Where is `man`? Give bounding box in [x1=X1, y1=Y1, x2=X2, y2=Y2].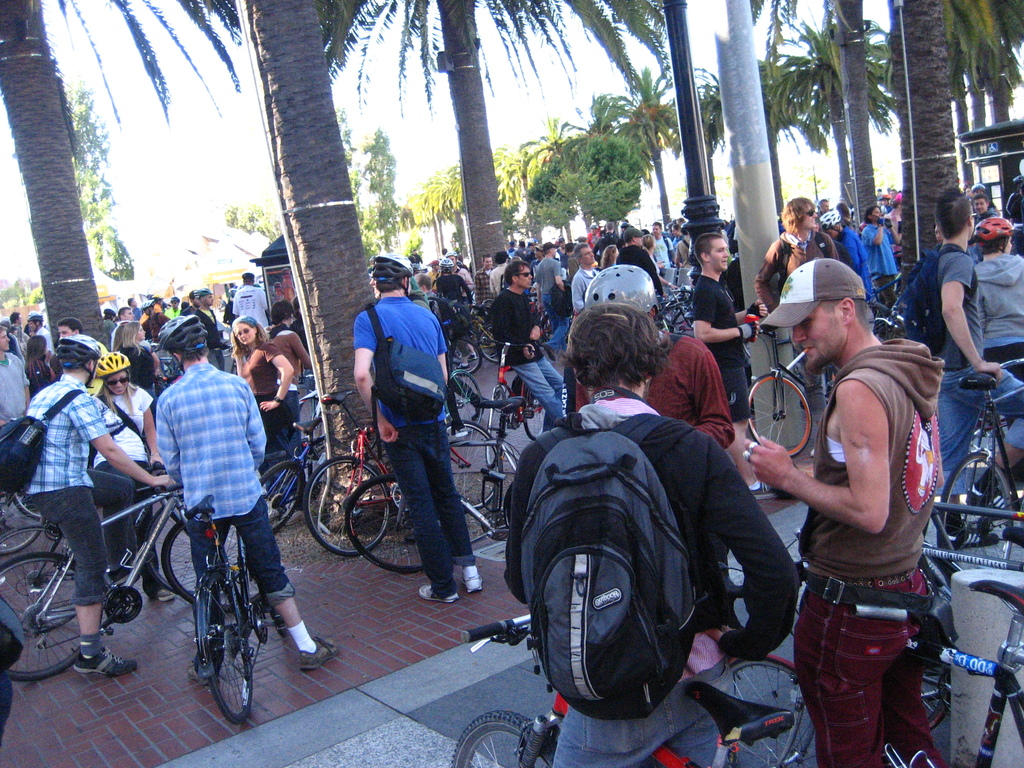
[x1=927, y1=188, x2=1023, y2=552].
